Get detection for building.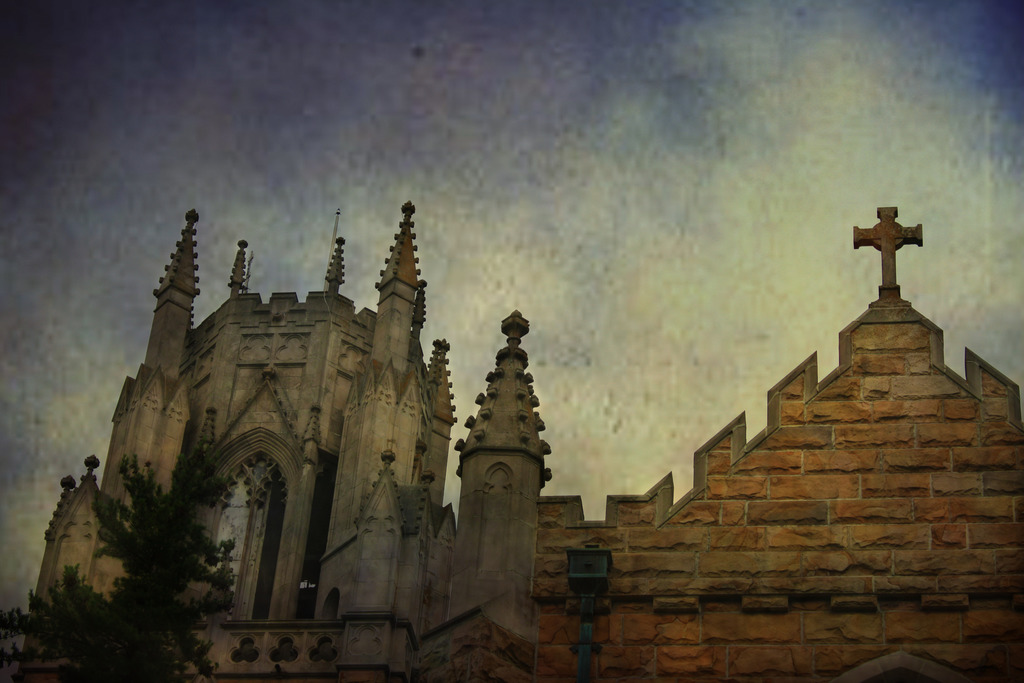
Detection: crop(15, 197, 553, 678).
